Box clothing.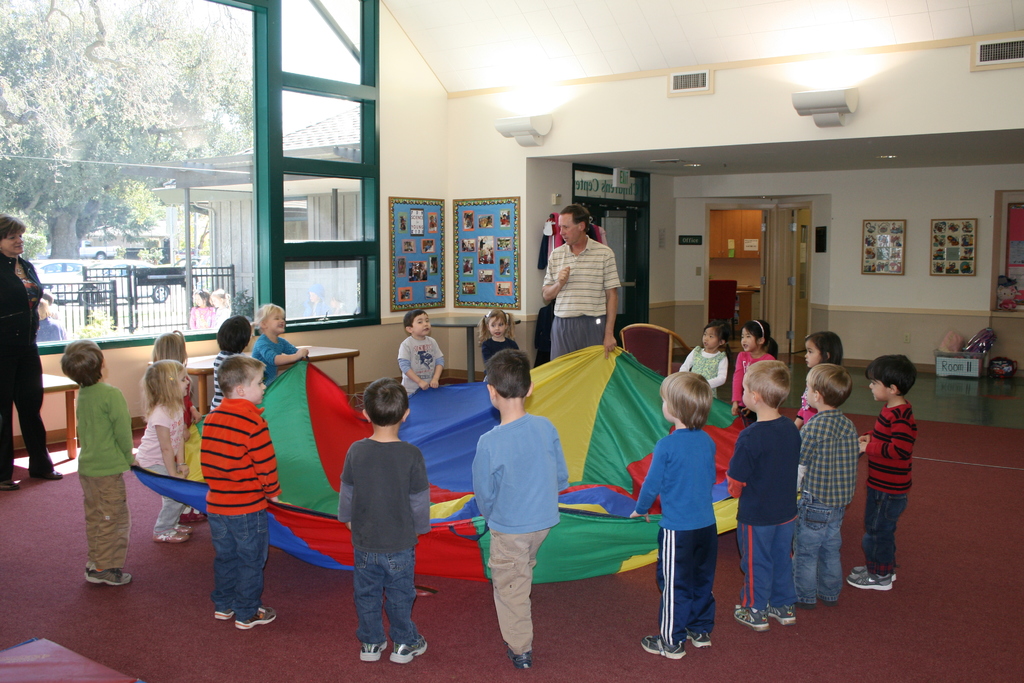
x1=252, y1=333, x2=294, y2=385.
